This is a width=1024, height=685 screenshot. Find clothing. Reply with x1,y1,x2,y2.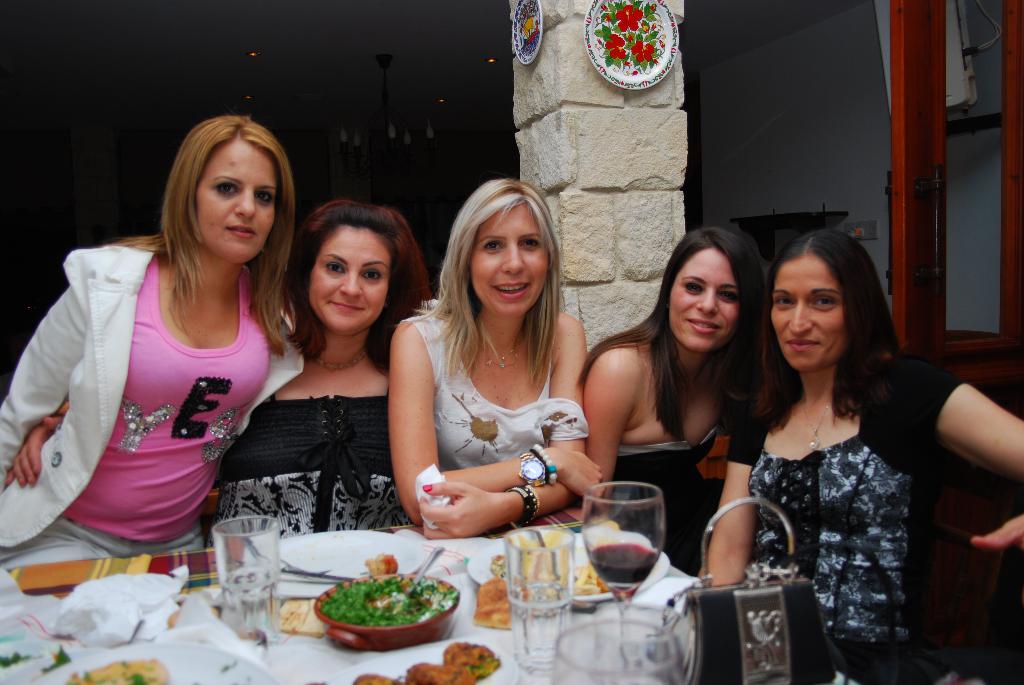
419,310,582,466.
